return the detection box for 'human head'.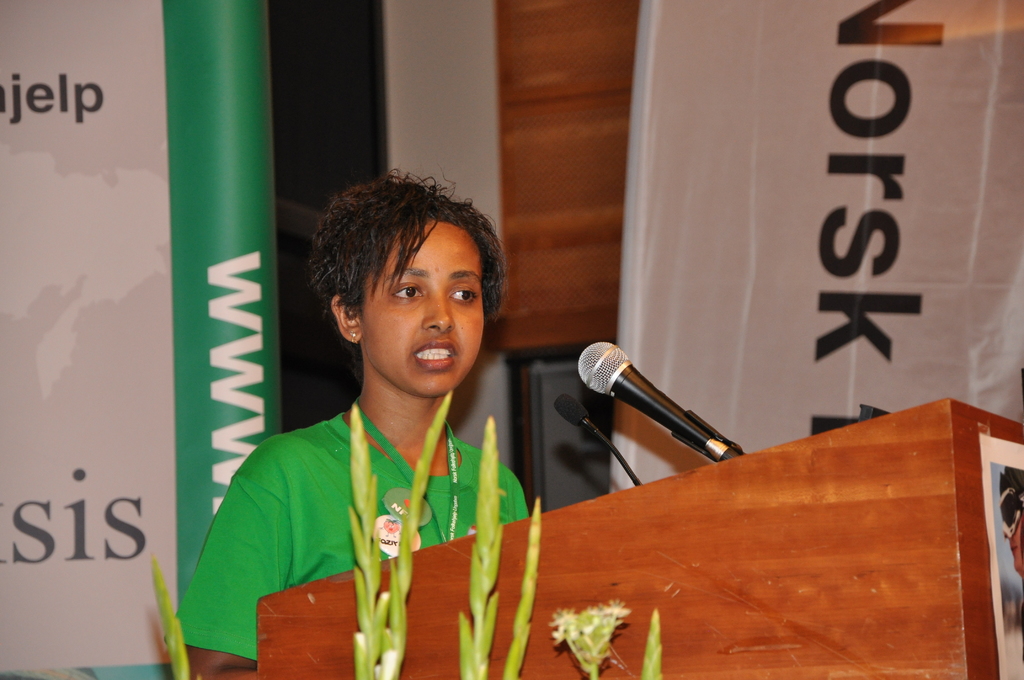
{"left": 328, "top": 177, "right": 486, "bottom": 398}.
